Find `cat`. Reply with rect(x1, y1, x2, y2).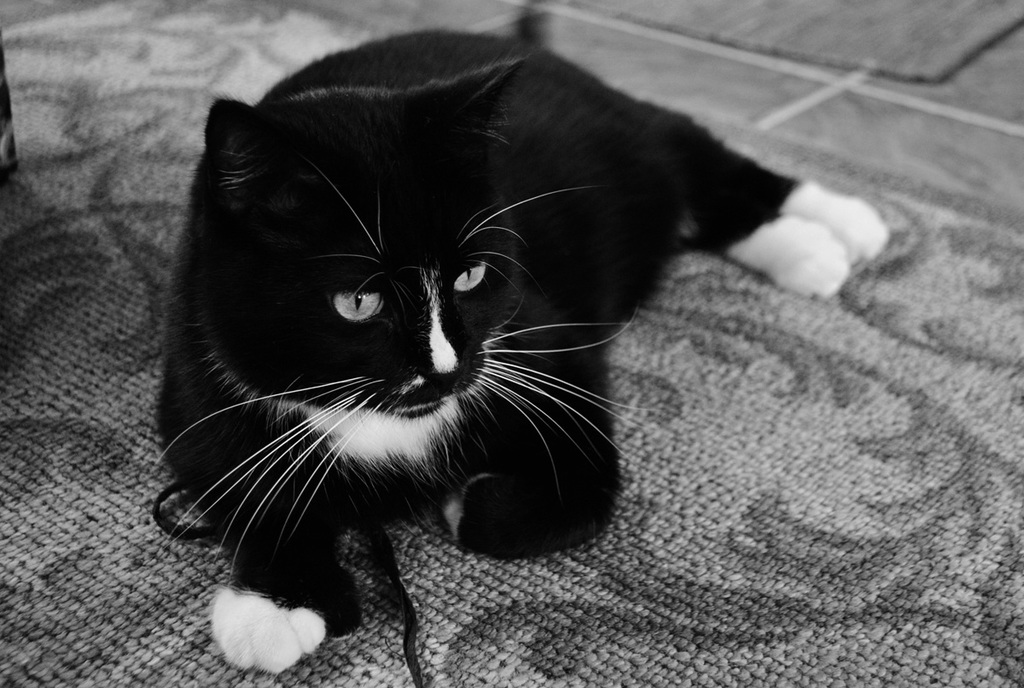
rect(156, 31, 887, 685).
